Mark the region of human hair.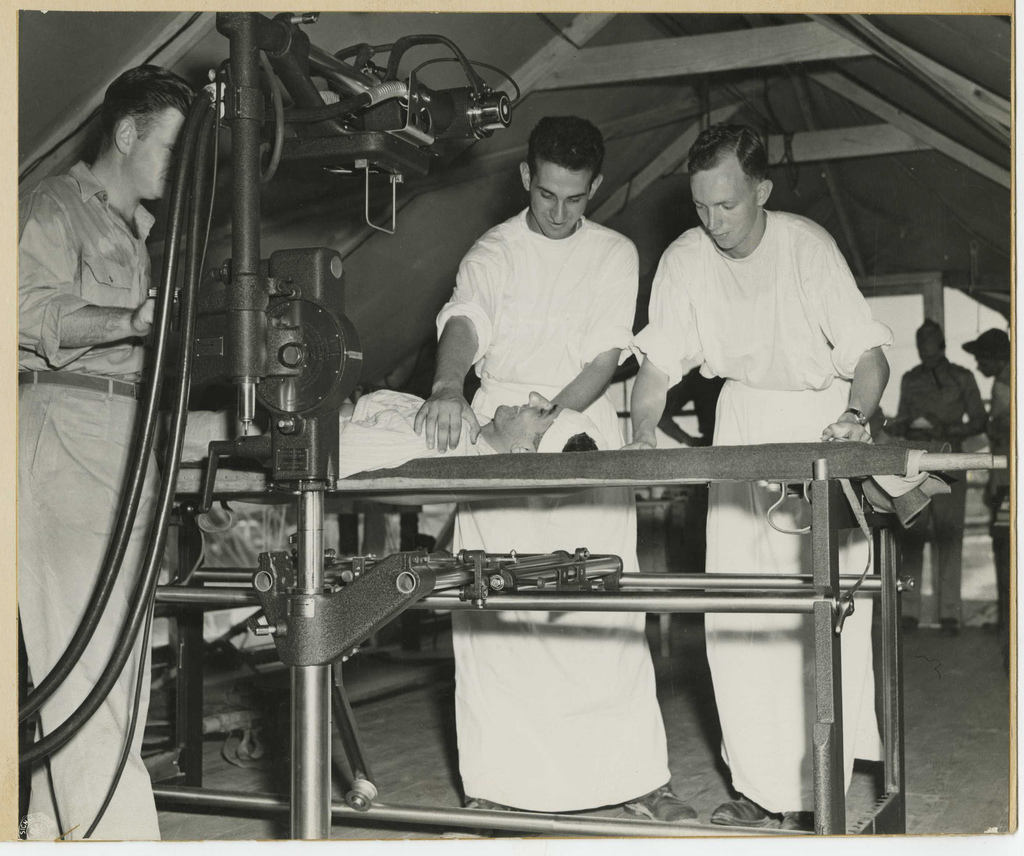
Region: detection(678, 123, 764, 181).
